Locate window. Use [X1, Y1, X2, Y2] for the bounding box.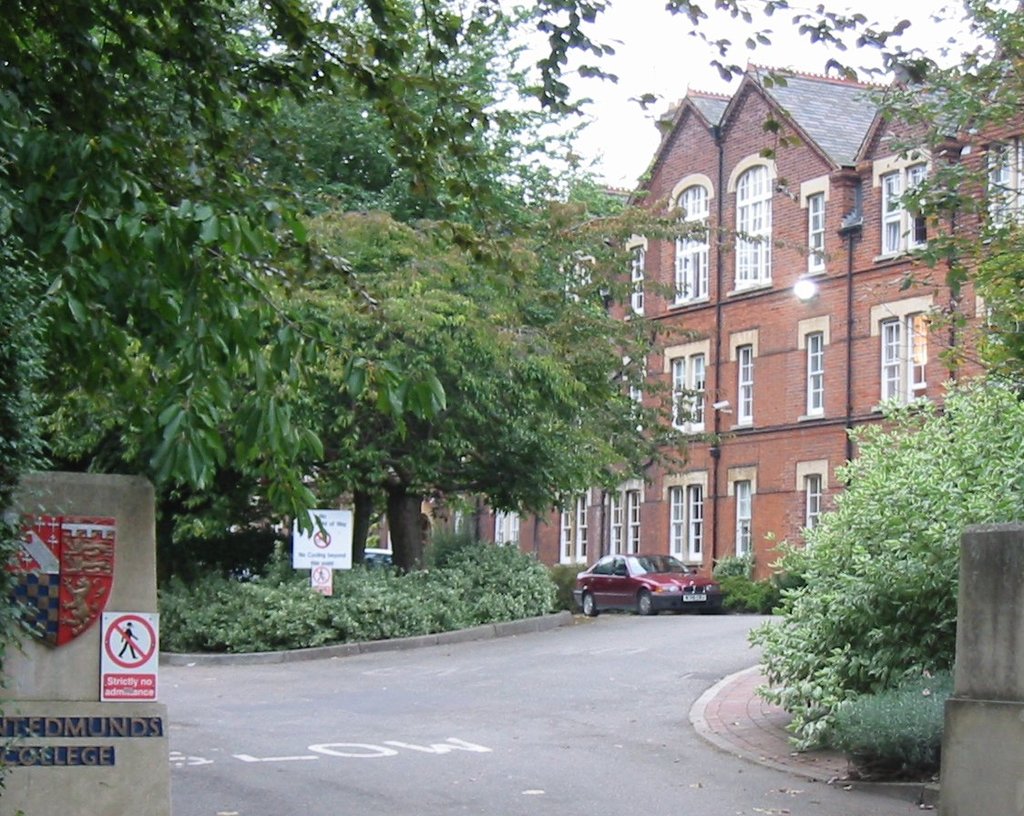
[985, 137, 1023, 244].
